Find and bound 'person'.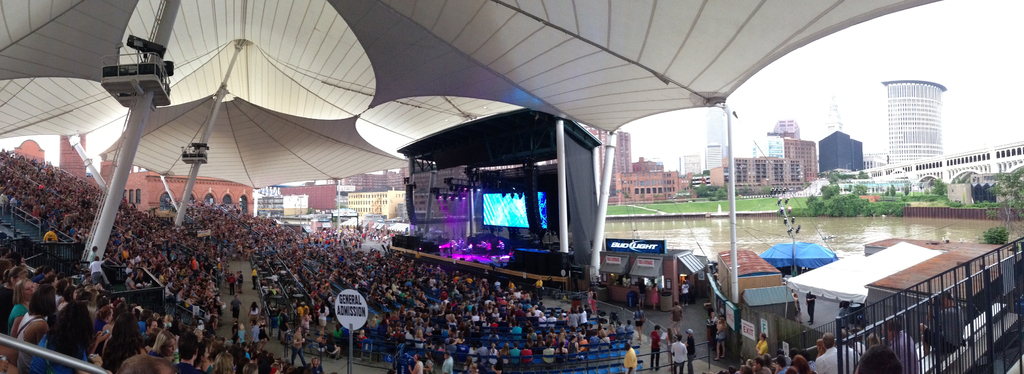
Bound: rect(668, 330, 691, 371).
